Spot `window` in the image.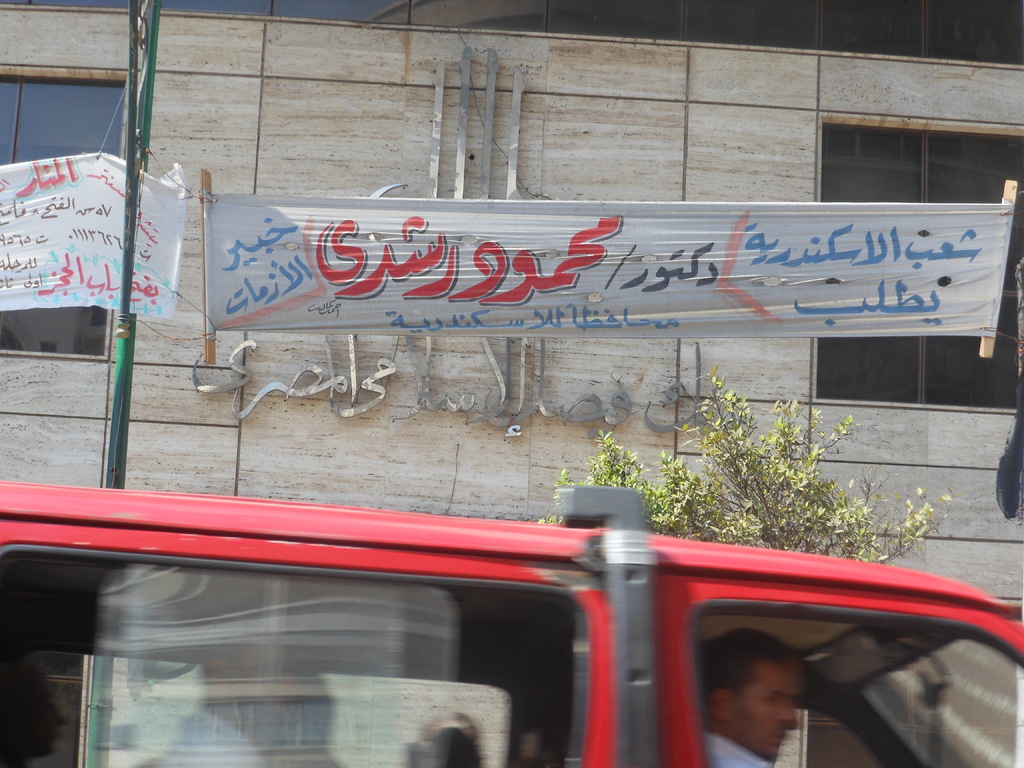
`window` found at <box>0,58,136,353</box>.
